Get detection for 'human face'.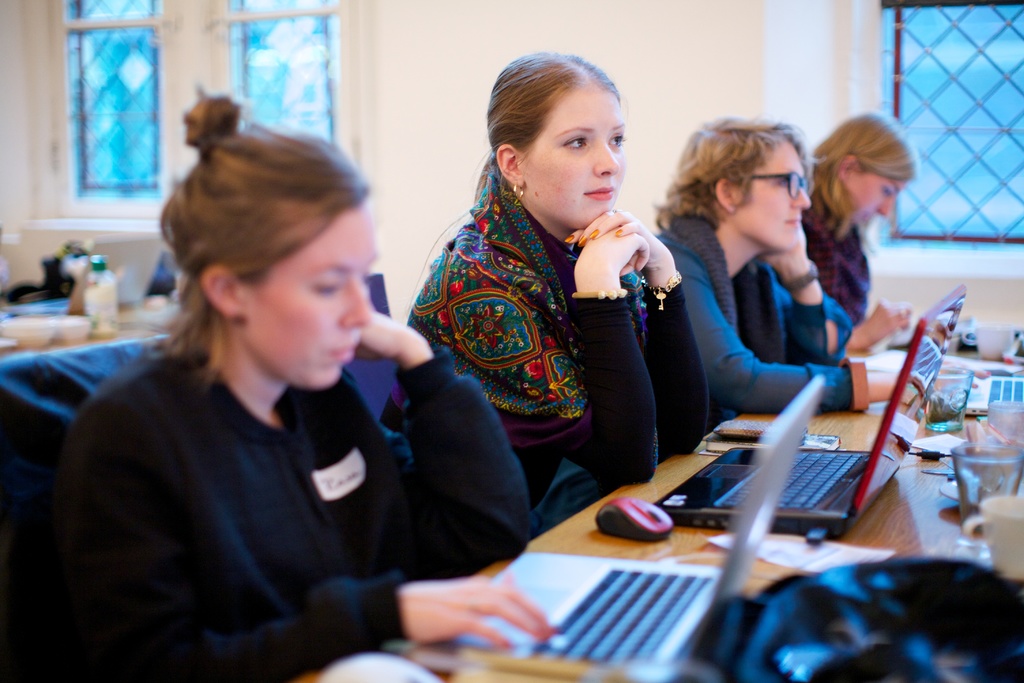
Detection: <bbox>525, 81, 630, 234</bbox>.
